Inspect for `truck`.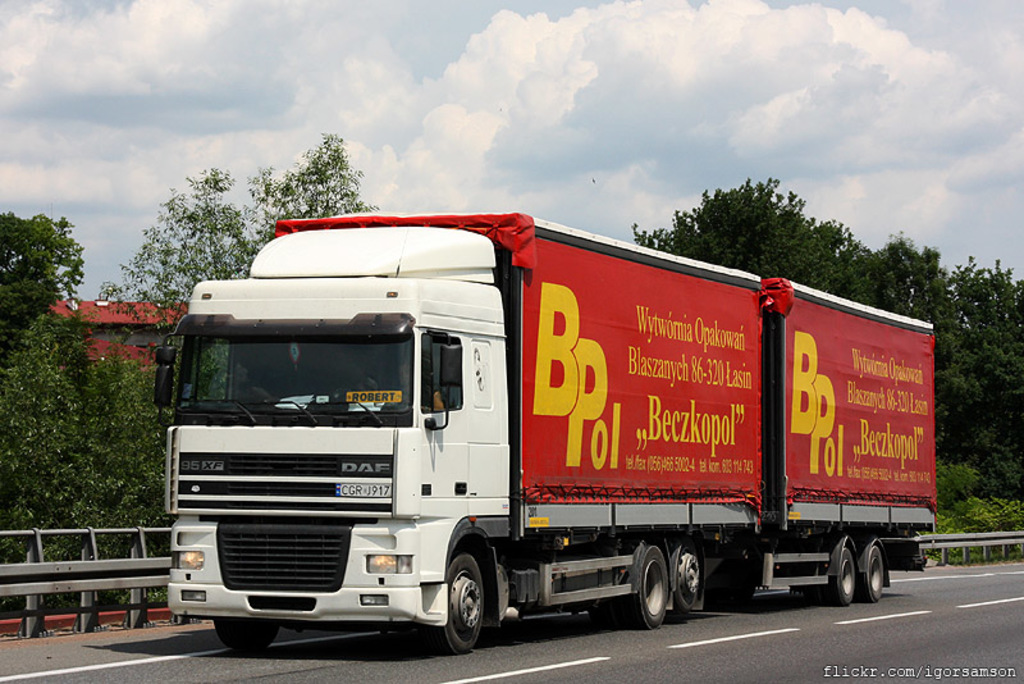
Inspection: x1=136 y1=202 x2=957 y2=661.
